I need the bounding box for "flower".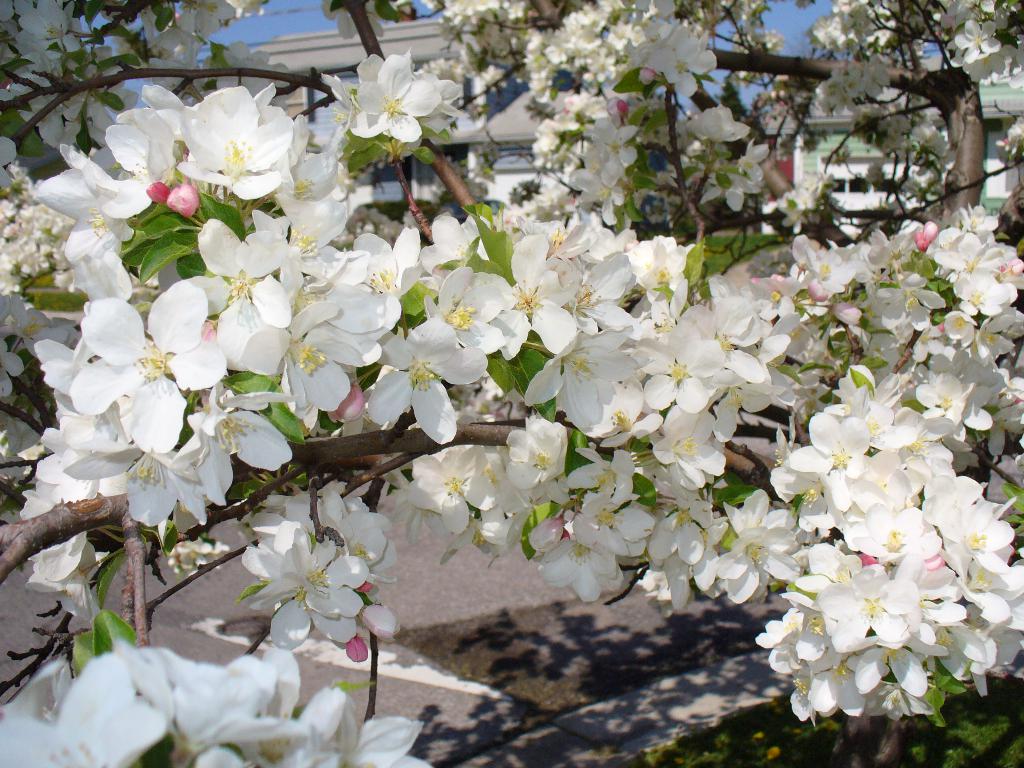
Here it is: <box>337,47,436,154</box>.
